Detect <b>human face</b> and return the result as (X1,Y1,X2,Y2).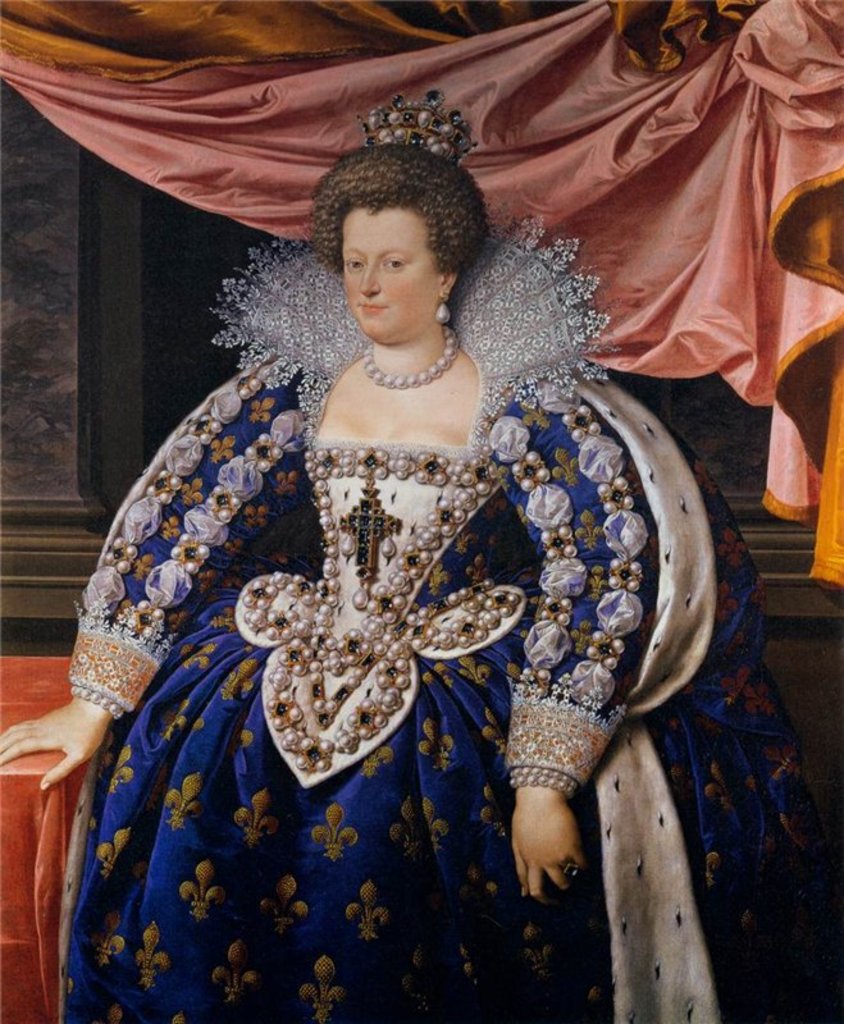
(342,206,439,343).
